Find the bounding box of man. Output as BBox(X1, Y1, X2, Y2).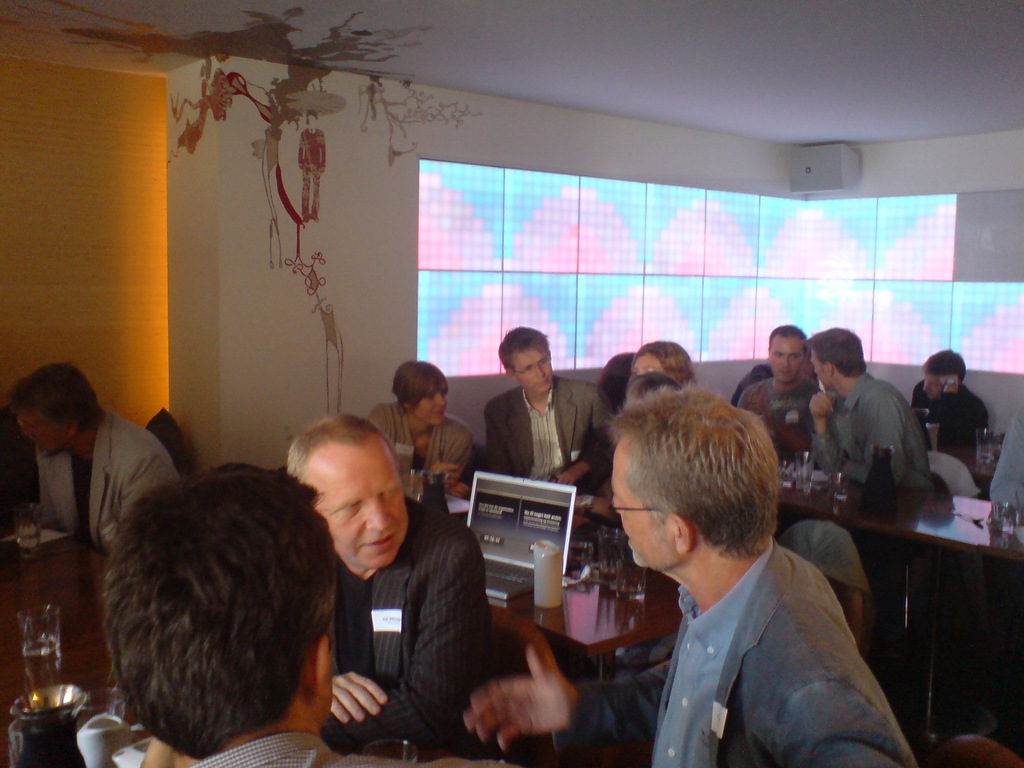
BBox(734, 321, 827, 463).
